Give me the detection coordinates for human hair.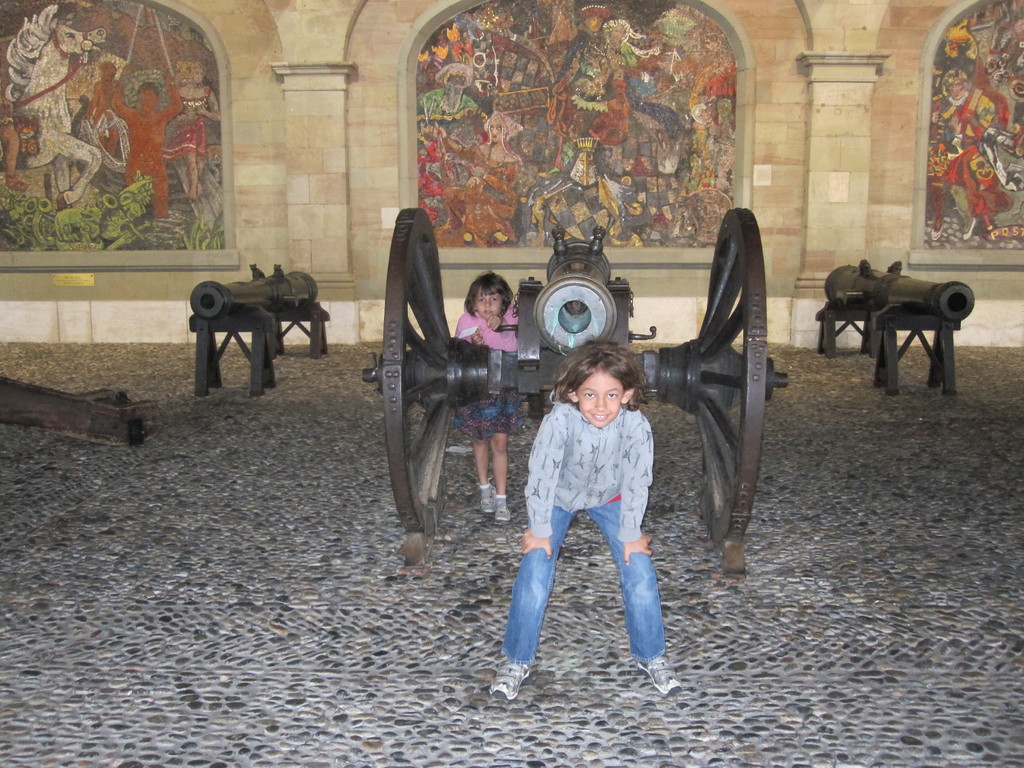
<bbox>545, 360, 636, 443</bbox>.
